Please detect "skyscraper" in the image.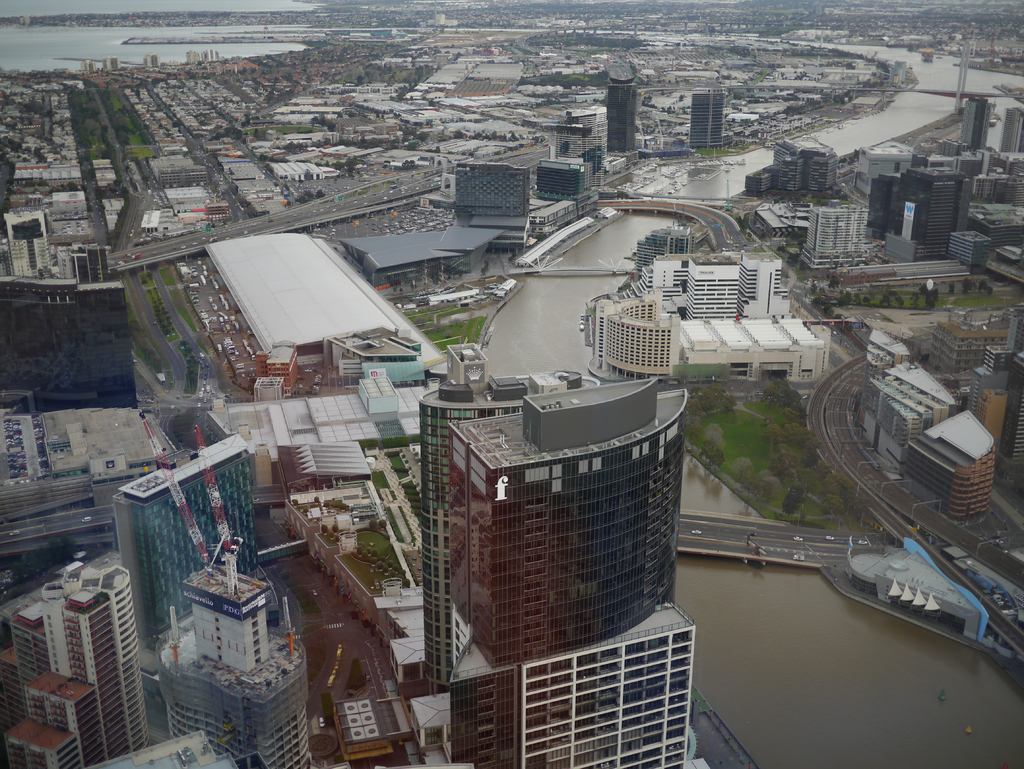
region(604, 73, 636, 151).
